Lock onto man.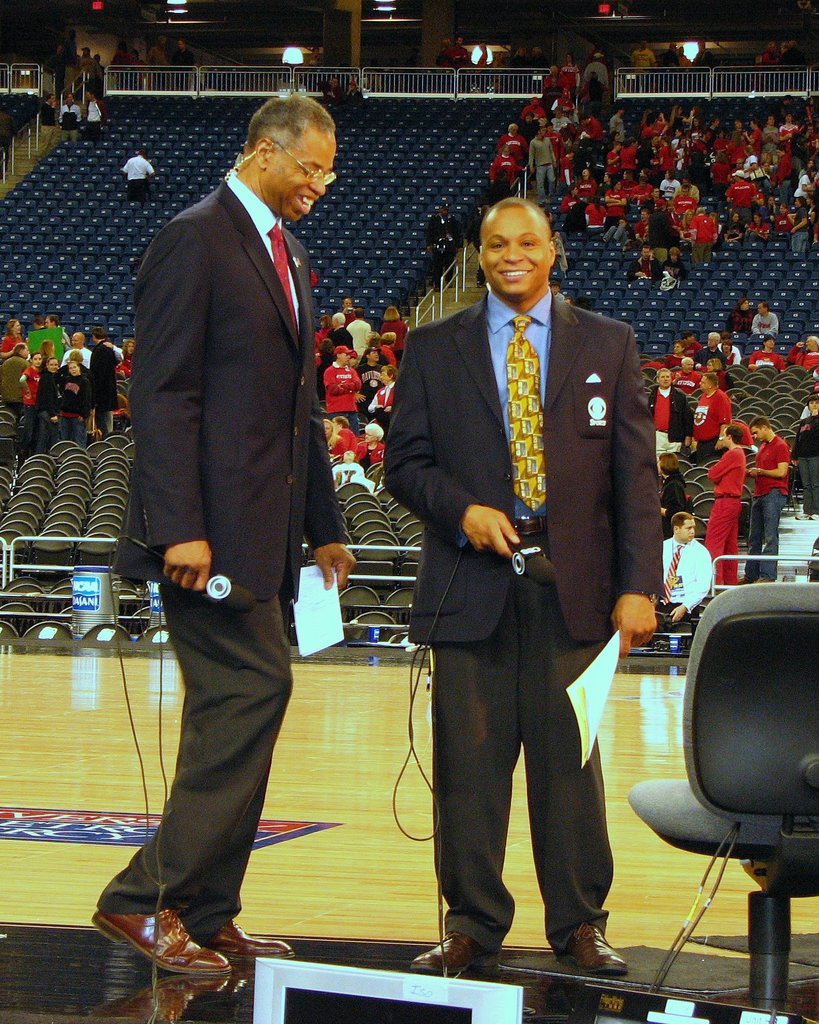
Locked: [x1=786, y1=335, x2=818, y2=370].
